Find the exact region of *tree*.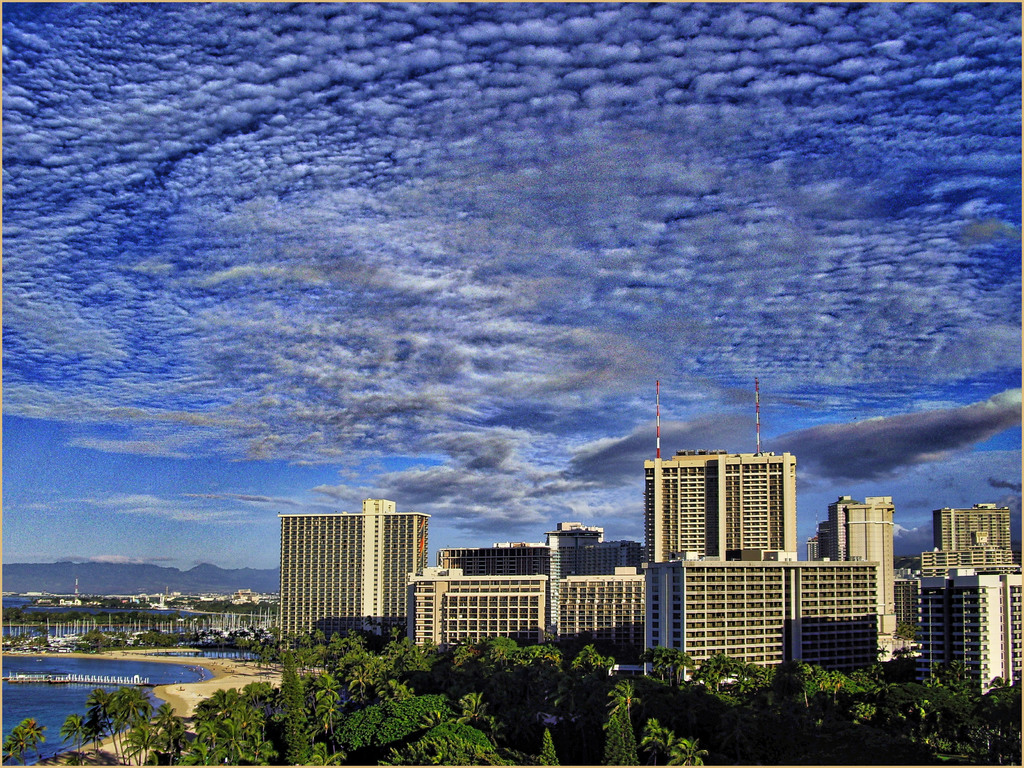
Exact region: x1=892, y1=616, x2=918, y2=660.
